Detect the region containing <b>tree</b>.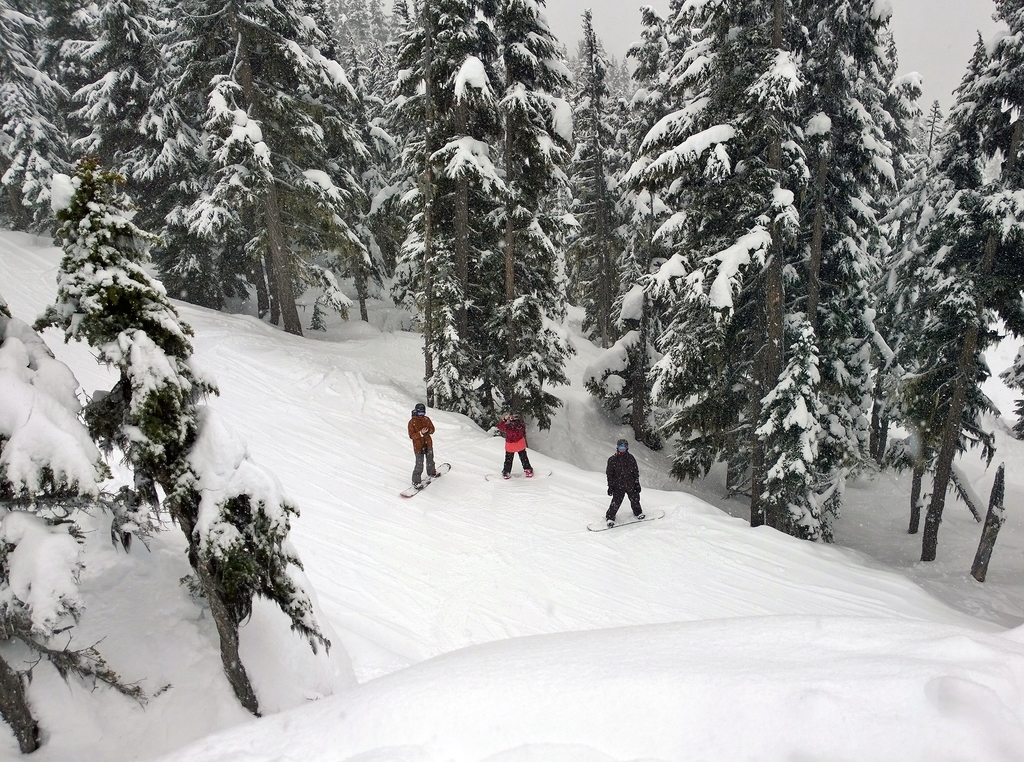
Rect(0, 286, 189, 759).
